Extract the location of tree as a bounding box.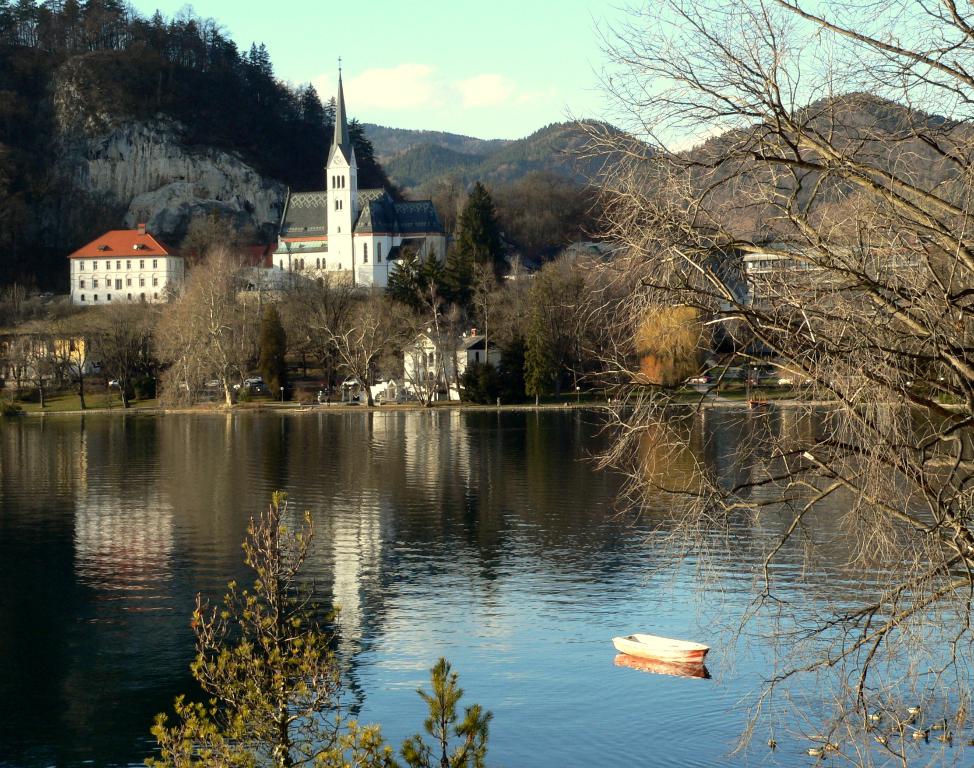
pyautogui.locateOnScreen(391, 299, 473, 406).
